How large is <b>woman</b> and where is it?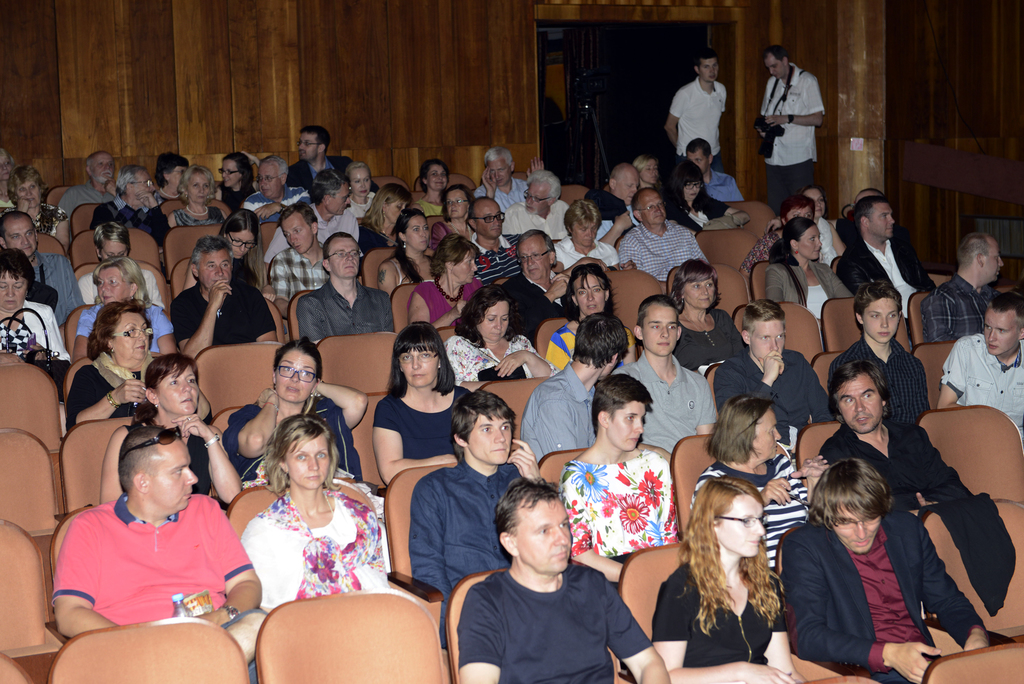
Bounding box: {"left": 211, "top": 402, "right": 410, "bottom": 660}.
